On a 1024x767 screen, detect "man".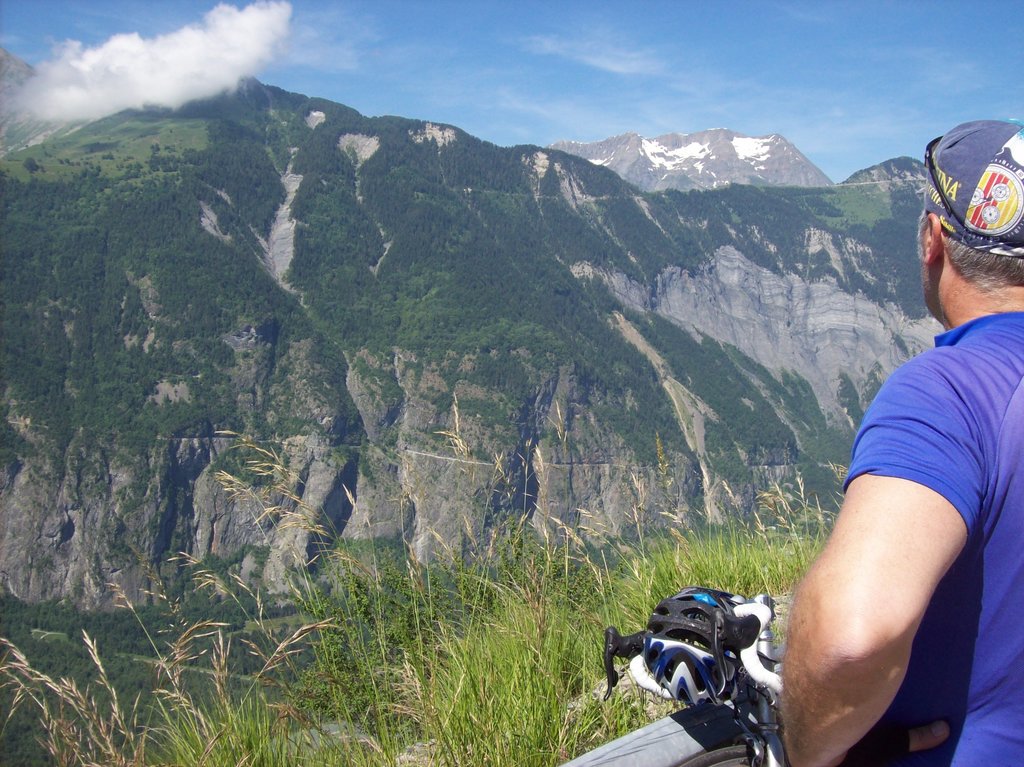
pyautogui.locateOnScreen(767, 140, 1020, 766).
